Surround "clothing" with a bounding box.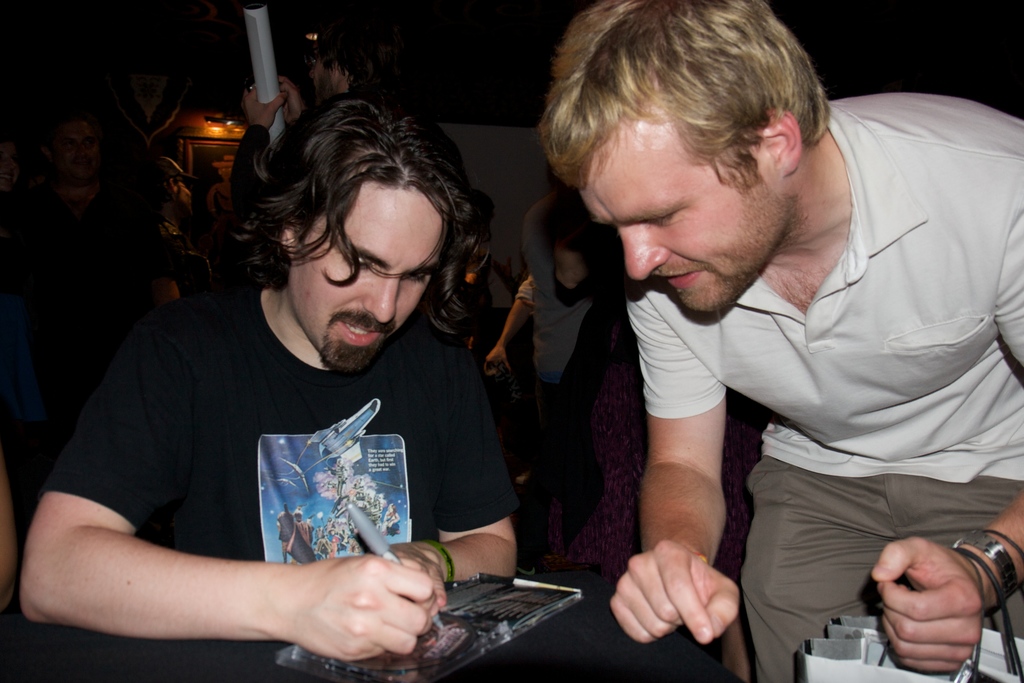
<box>638,88,1023,682</box>.
